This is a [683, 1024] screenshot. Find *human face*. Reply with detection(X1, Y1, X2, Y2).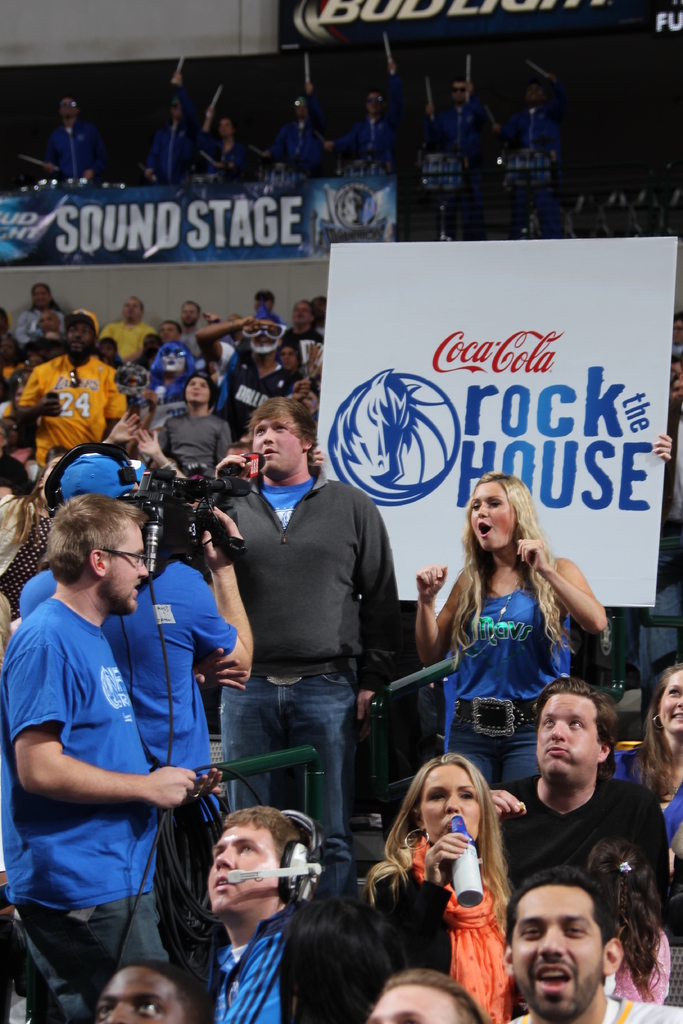
detection(209, 824, 279, 909).
